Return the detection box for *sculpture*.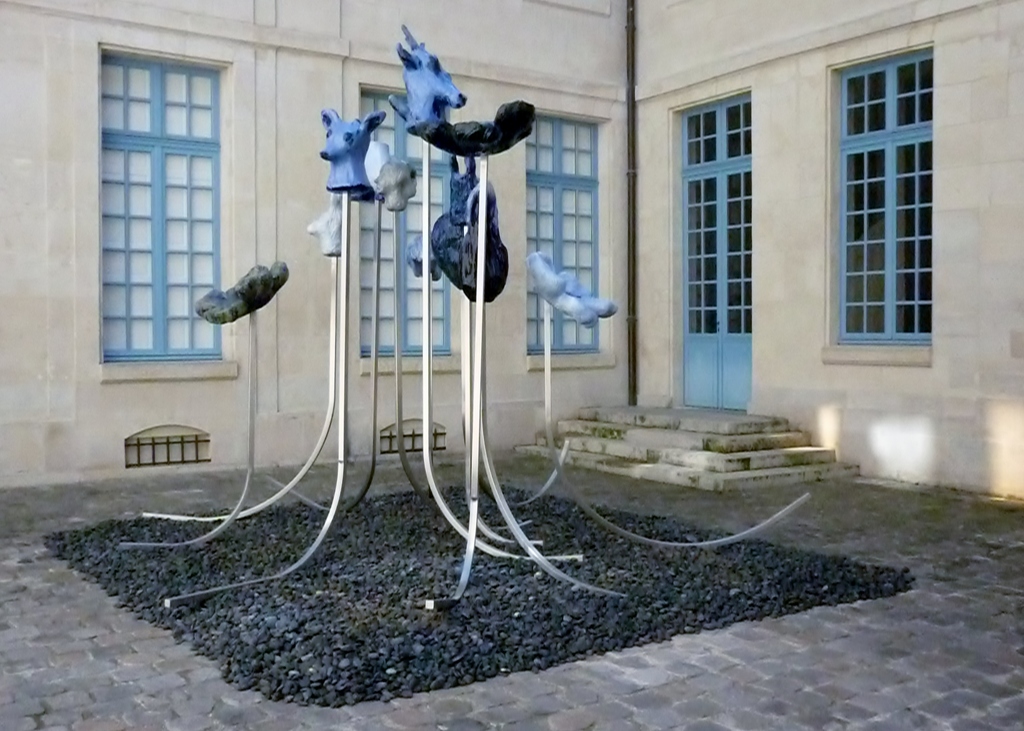
box(373, 153, 415, 209).
